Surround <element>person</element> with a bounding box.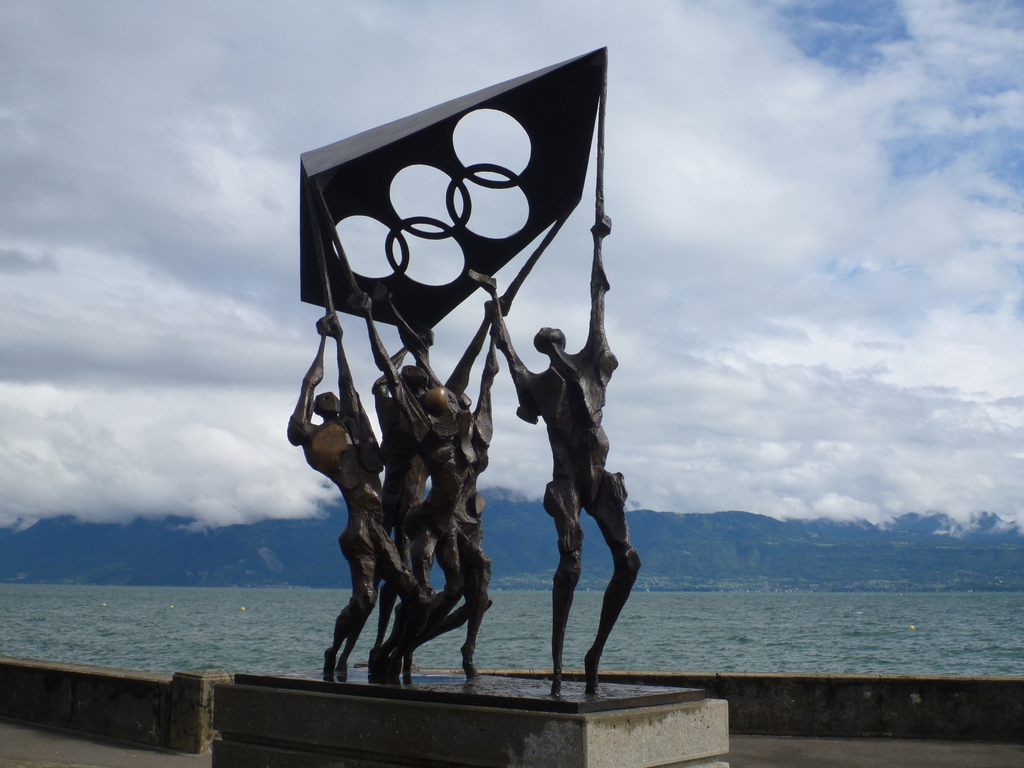
left=286, top=312, right=432, bottom=675.
